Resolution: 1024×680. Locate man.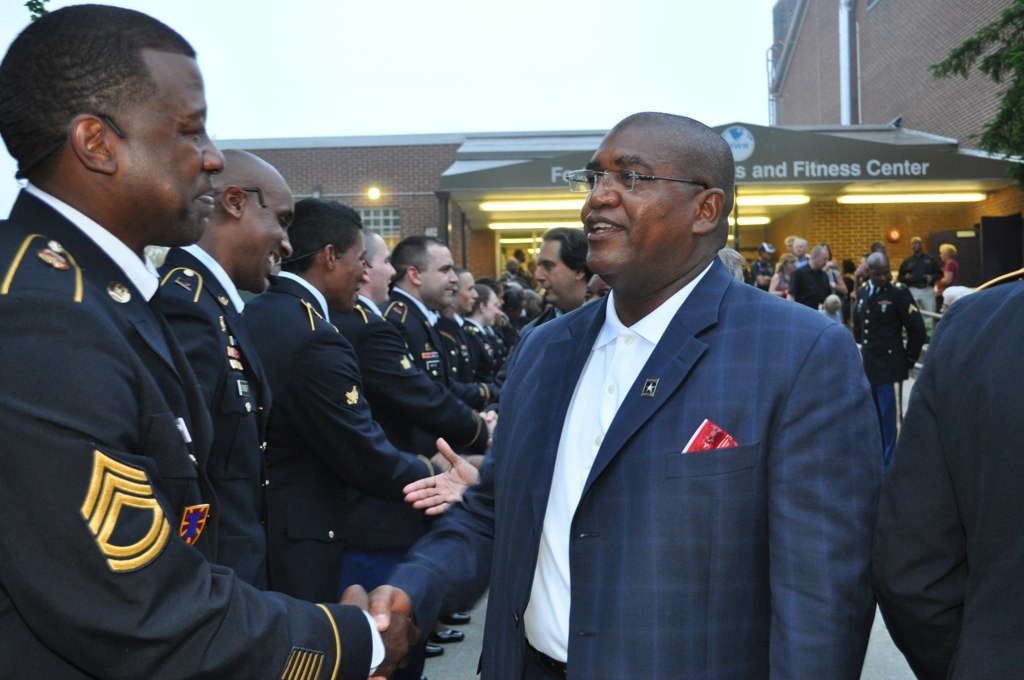
bbox(496, 214, 592, 349).
